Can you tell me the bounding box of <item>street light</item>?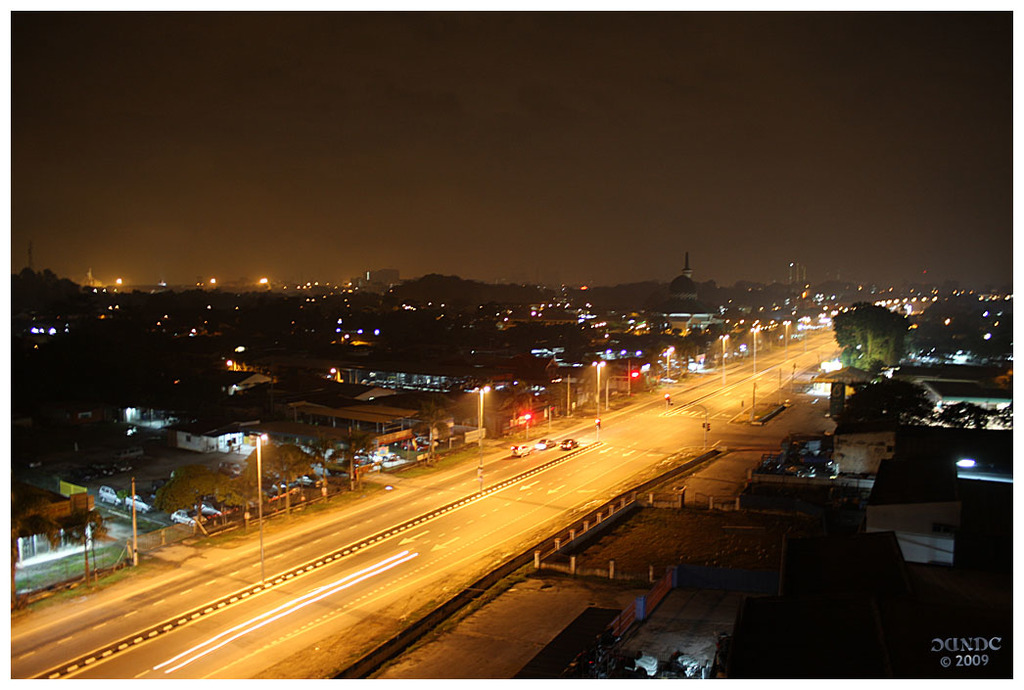
crop(781, 320, 792, 344).
